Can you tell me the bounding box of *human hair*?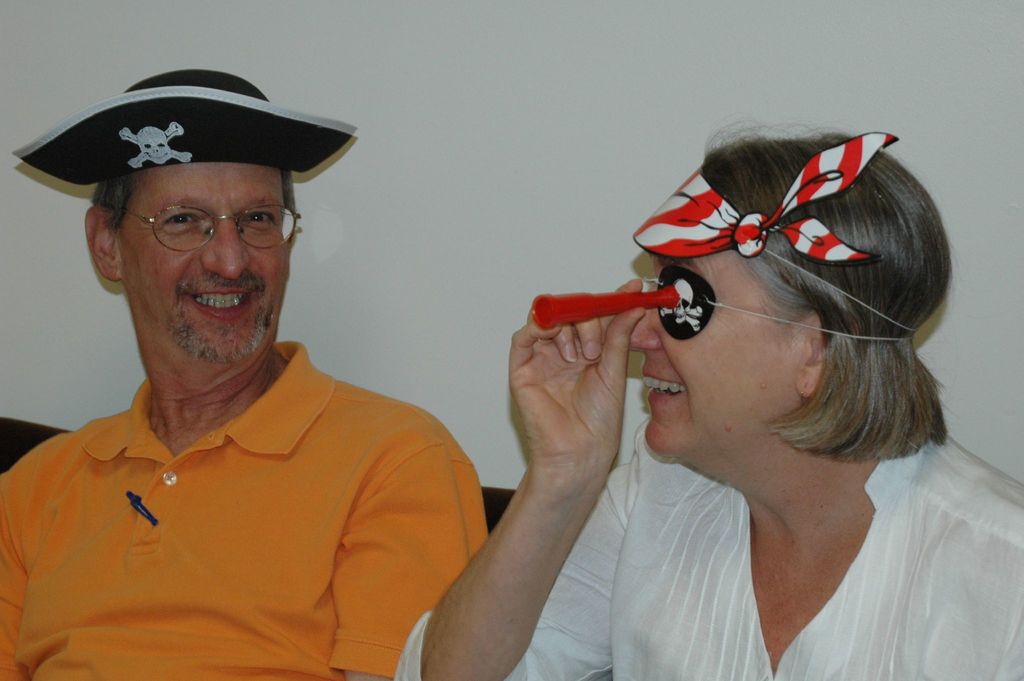
{"x1": 694, "y1": 120, "x2": 967, "y2": 464}.
